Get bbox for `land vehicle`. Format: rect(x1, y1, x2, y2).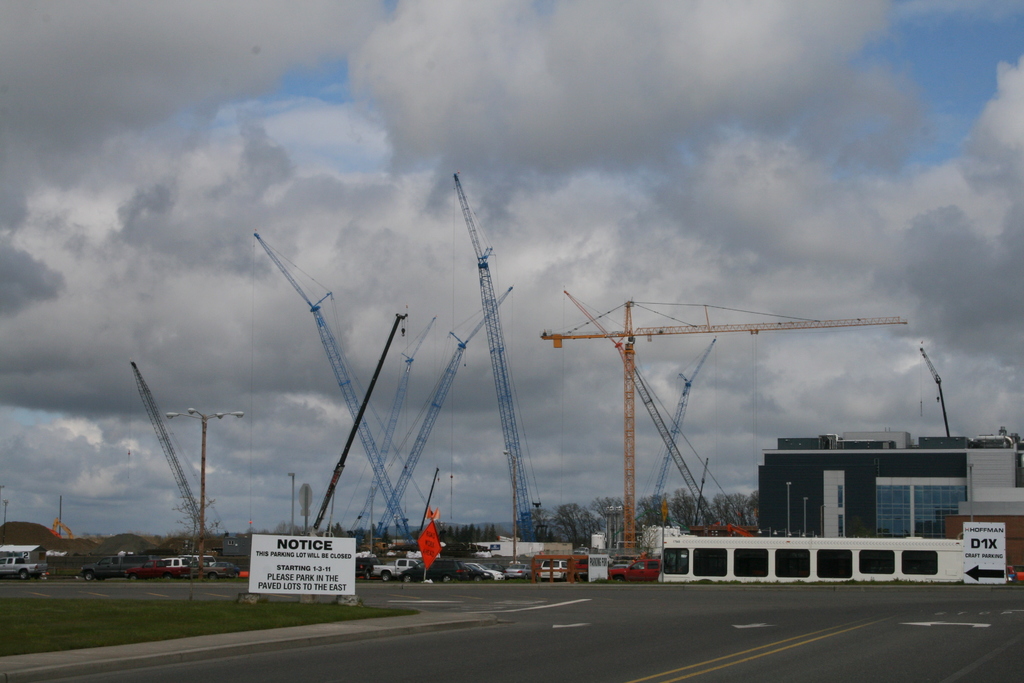
rect(189, 558, 211, 575).
